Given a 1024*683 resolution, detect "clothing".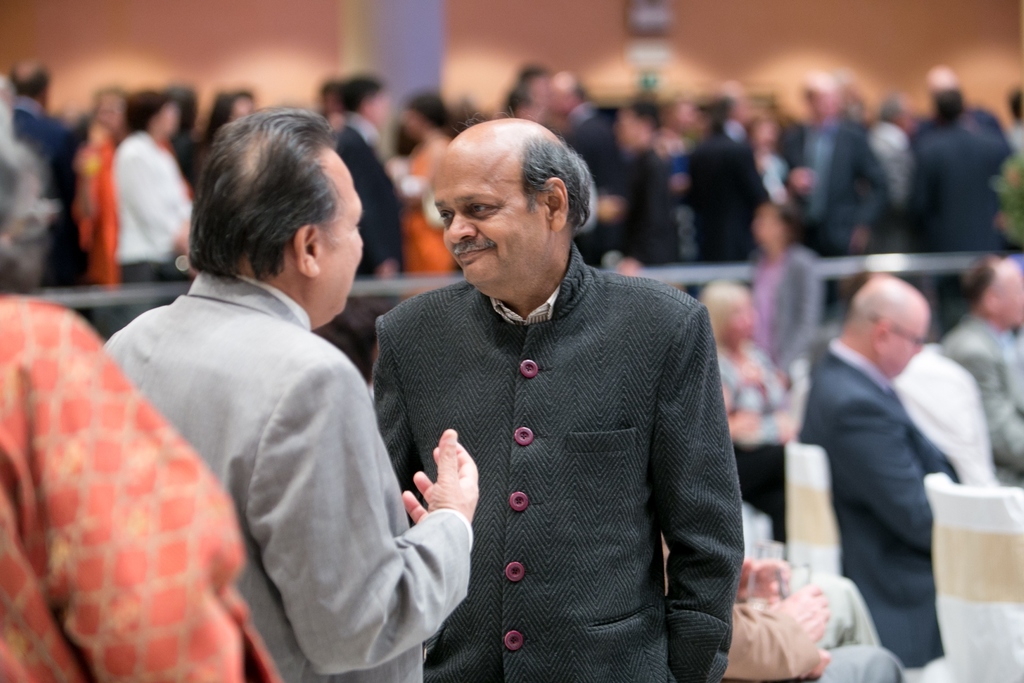
BBox(692, 129, 777, 267).
